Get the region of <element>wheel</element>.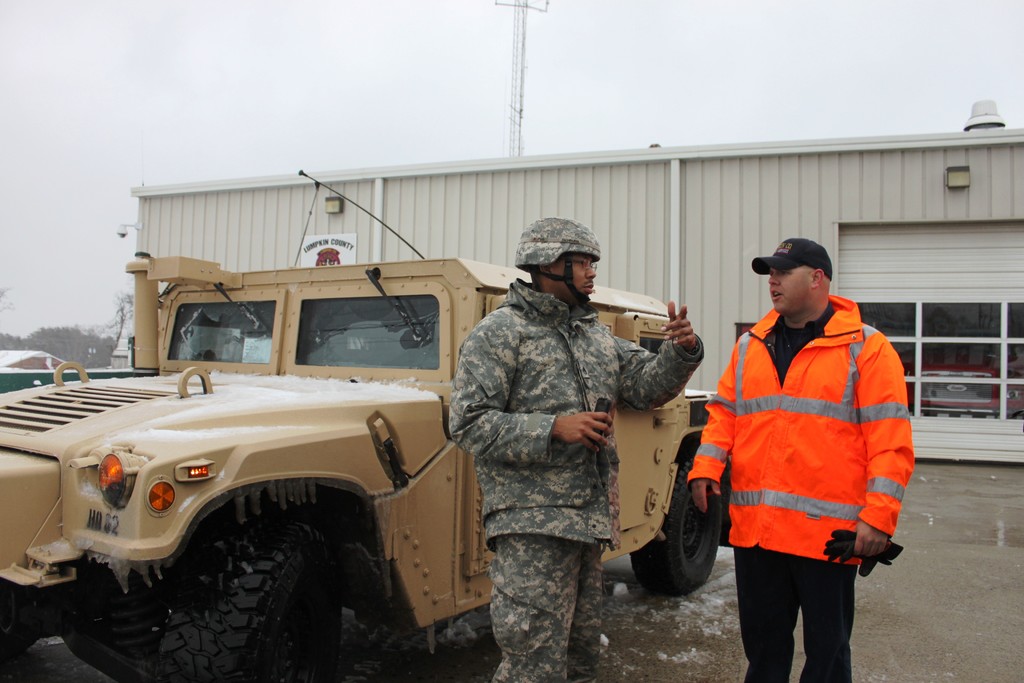
628 447 720 595.
